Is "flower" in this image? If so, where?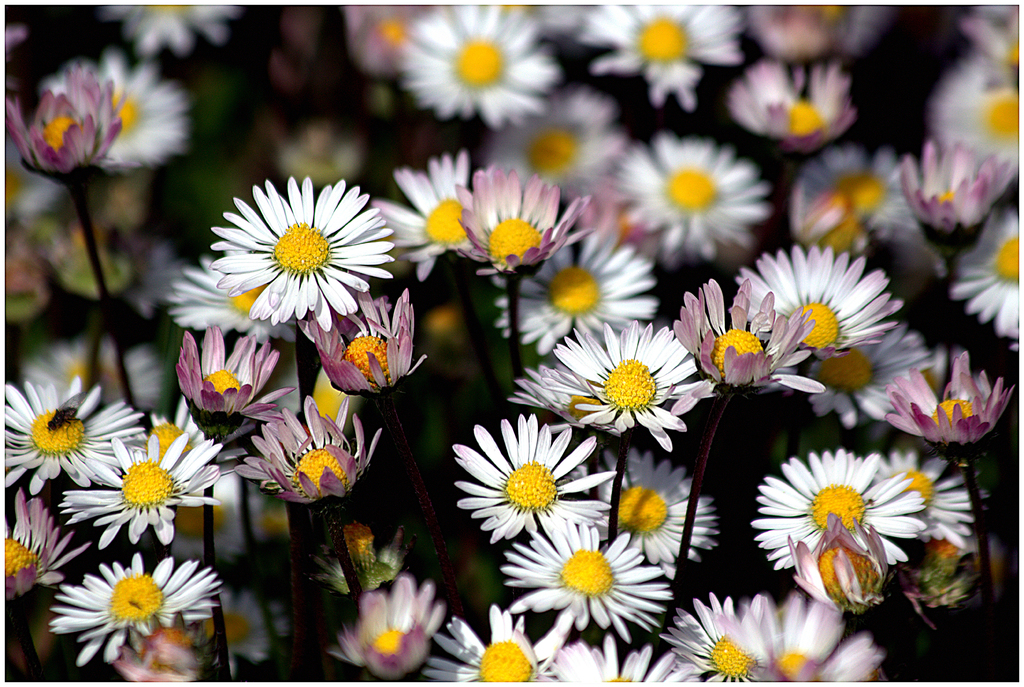
Yes, at BBox(505, 514, 670, 648).
